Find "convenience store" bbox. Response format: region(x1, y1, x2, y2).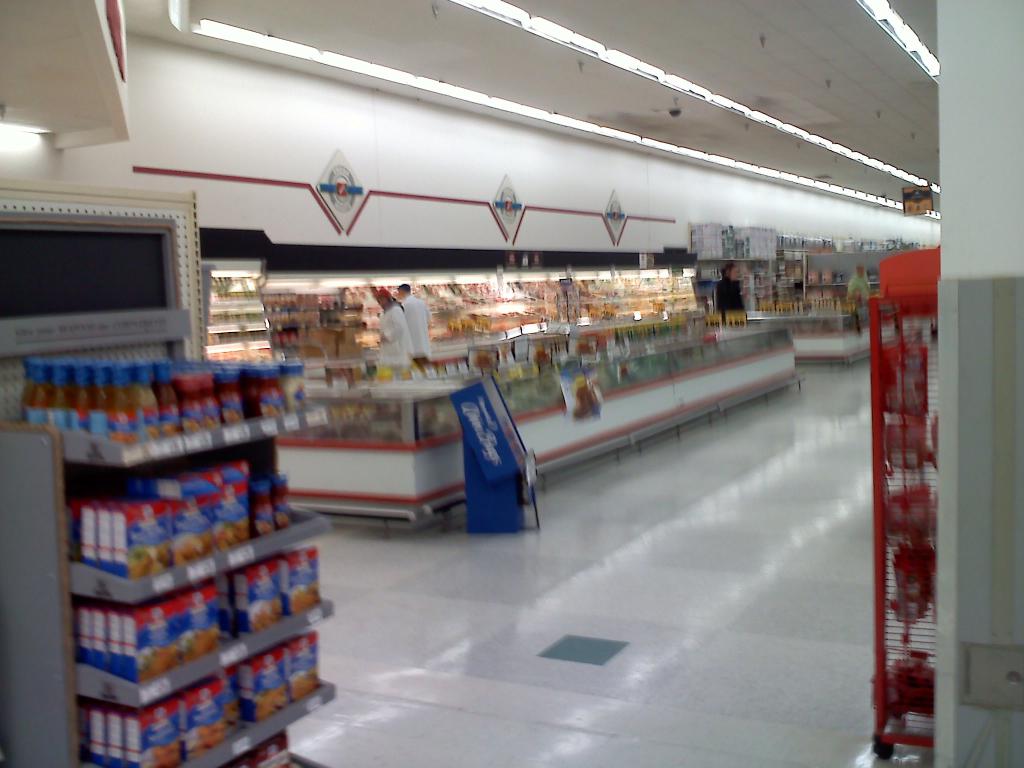
region(0, 0, 1023, 767).
